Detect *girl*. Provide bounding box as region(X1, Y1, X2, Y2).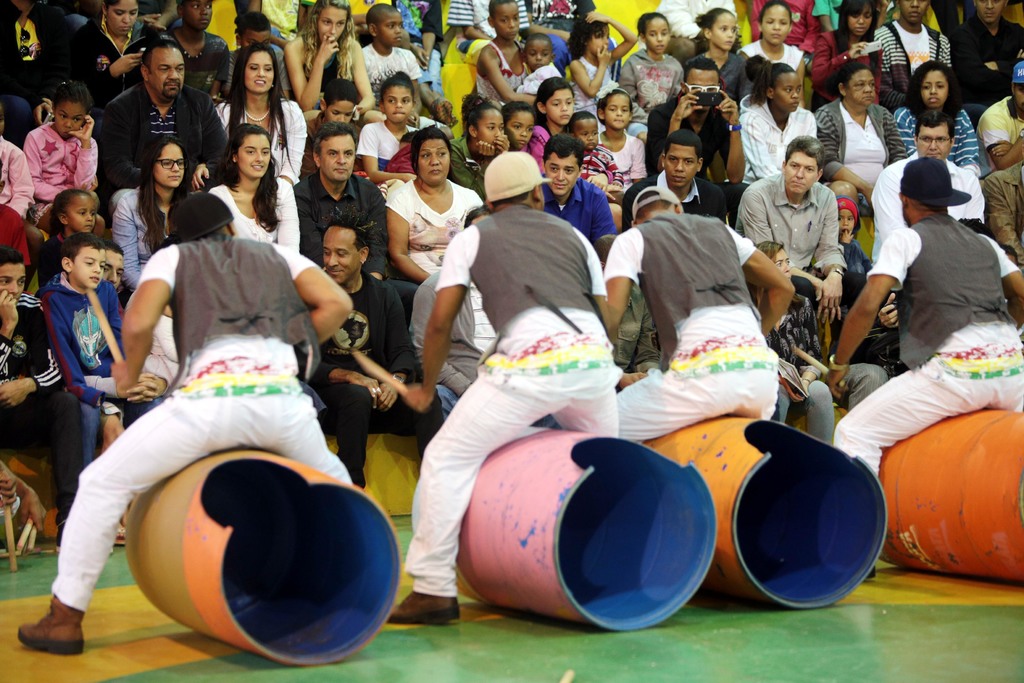
region(38, 186, 102, 289).
